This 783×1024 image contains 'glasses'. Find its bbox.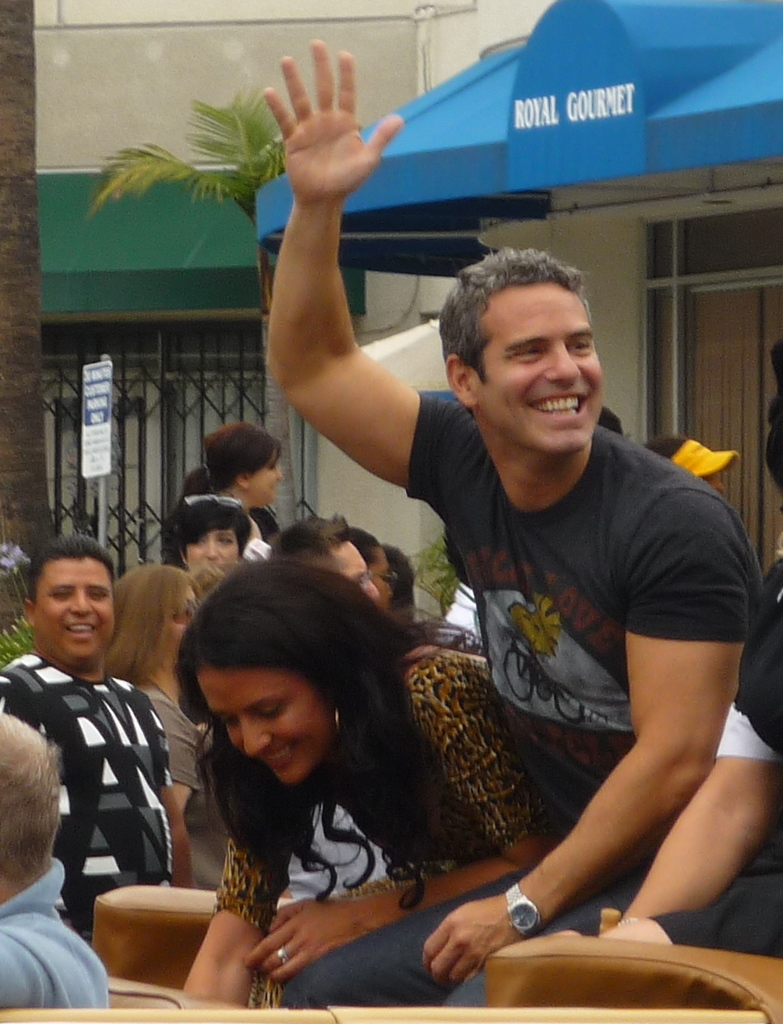
[182, 490, 250, 519].
